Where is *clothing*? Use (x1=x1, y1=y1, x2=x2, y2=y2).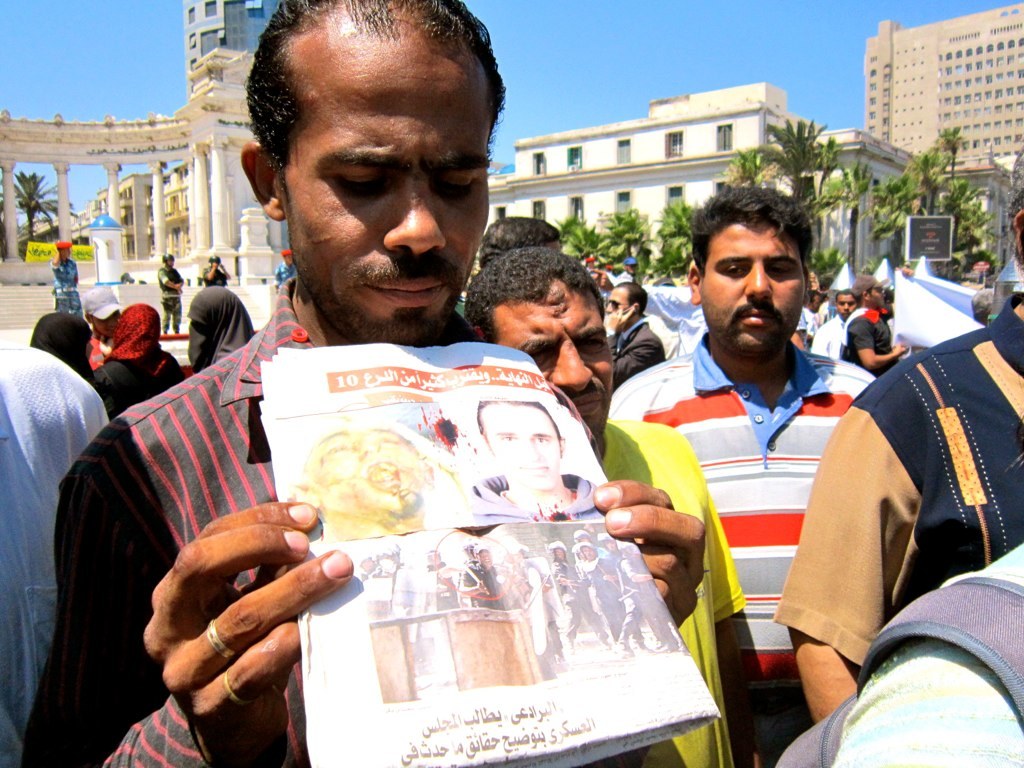
(x1=35, y1=312, x2=90, y2=378).
